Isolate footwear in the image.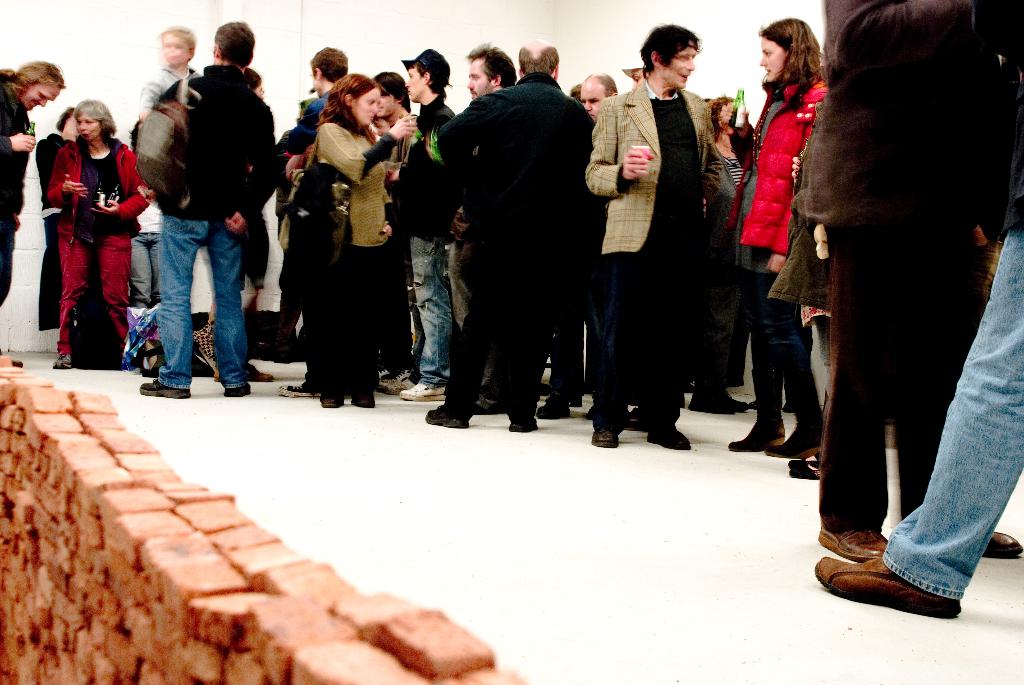
Isolated region: {"left": 814, "top": 526, "right": 893, "bottom": 565}.
